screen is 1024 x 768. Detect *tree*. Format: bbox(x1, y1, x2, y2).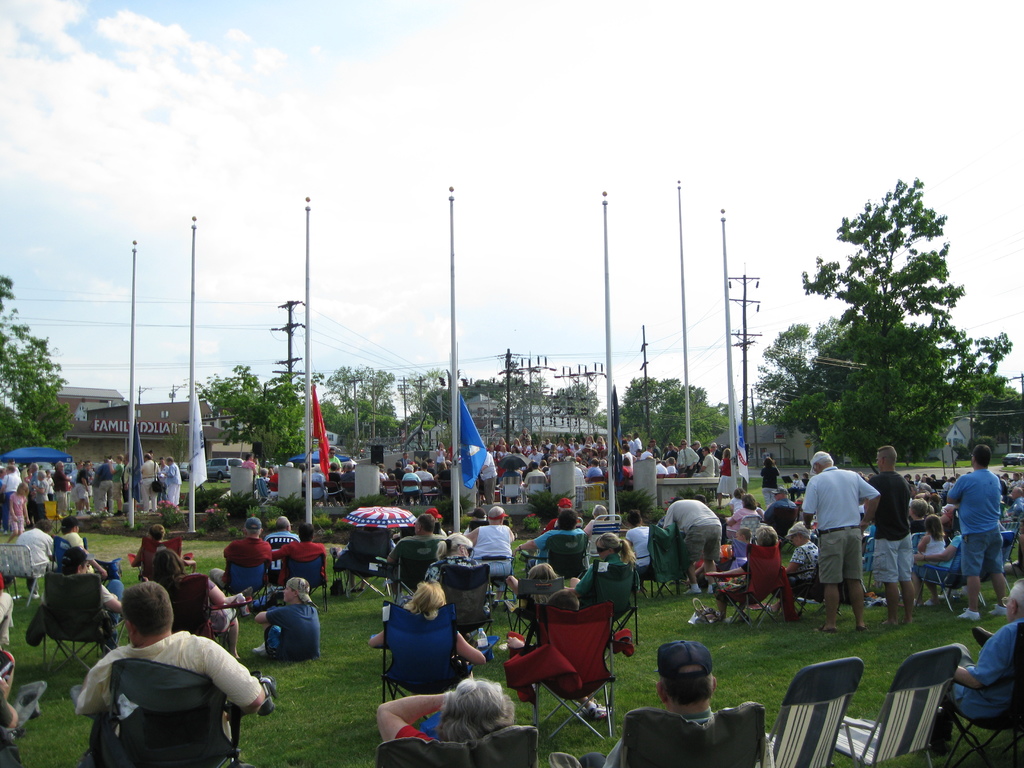
bbox(780, 172, 990, 495).
